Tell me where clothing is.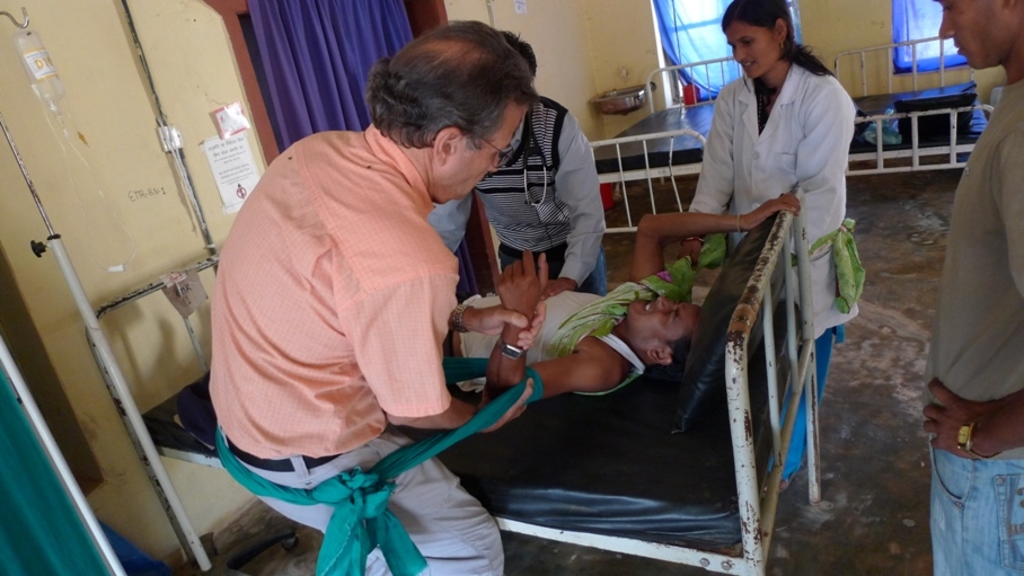
clothing is at Rect(919, 74, 1023, 575).
